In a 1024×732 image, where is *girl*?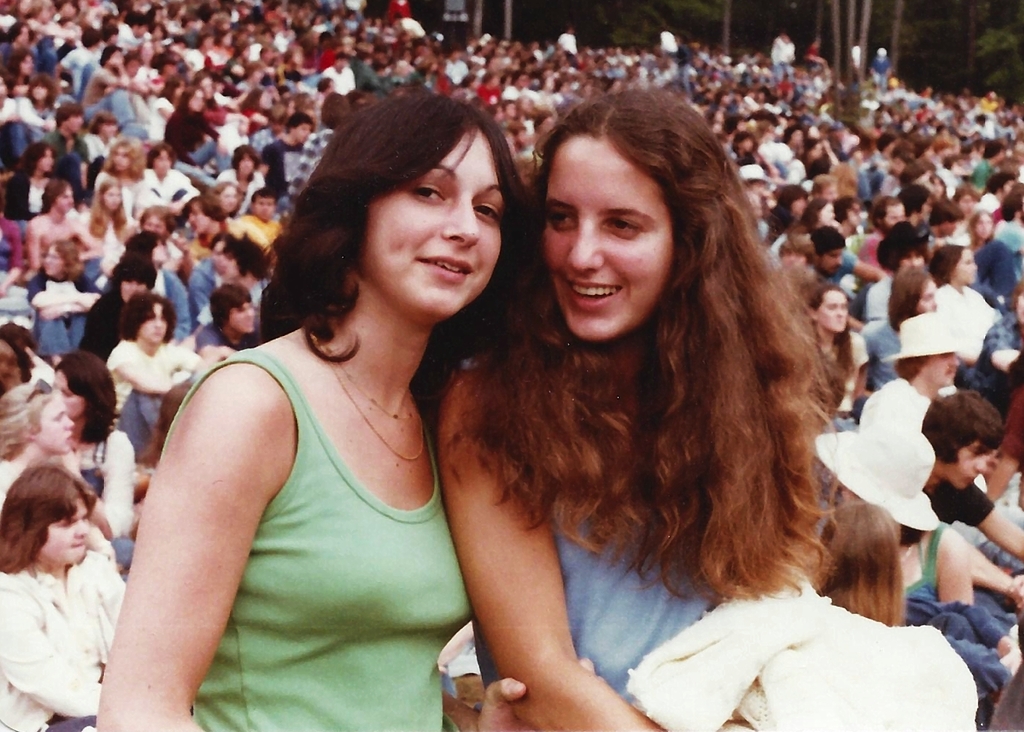
0,217,31,315.
